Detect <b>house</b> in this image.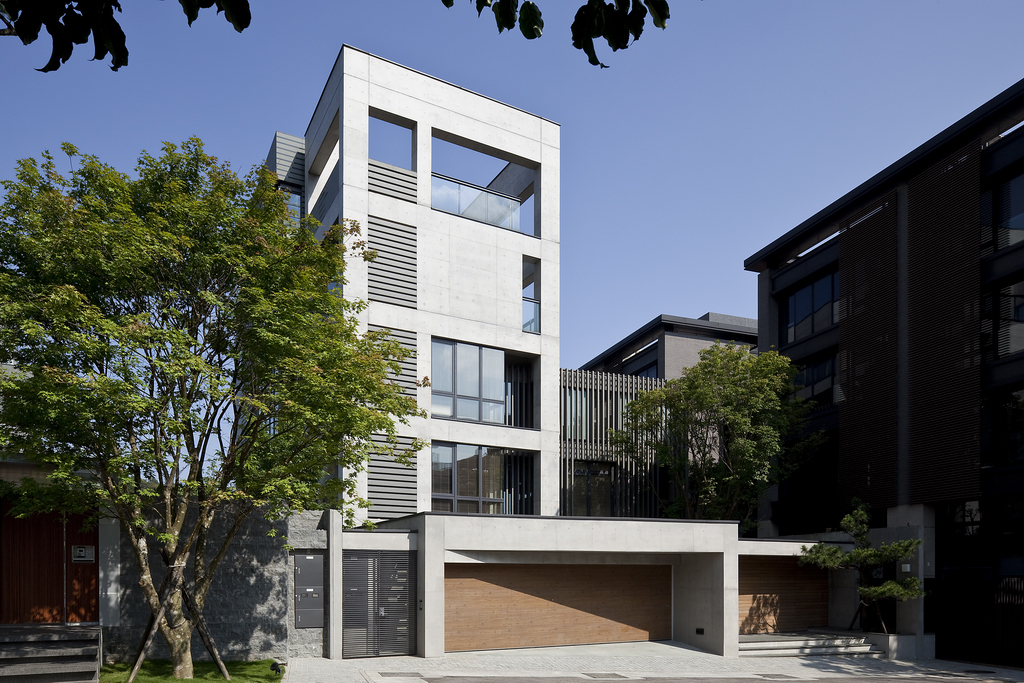
Detection: locate(226, 43, 939, 657).
